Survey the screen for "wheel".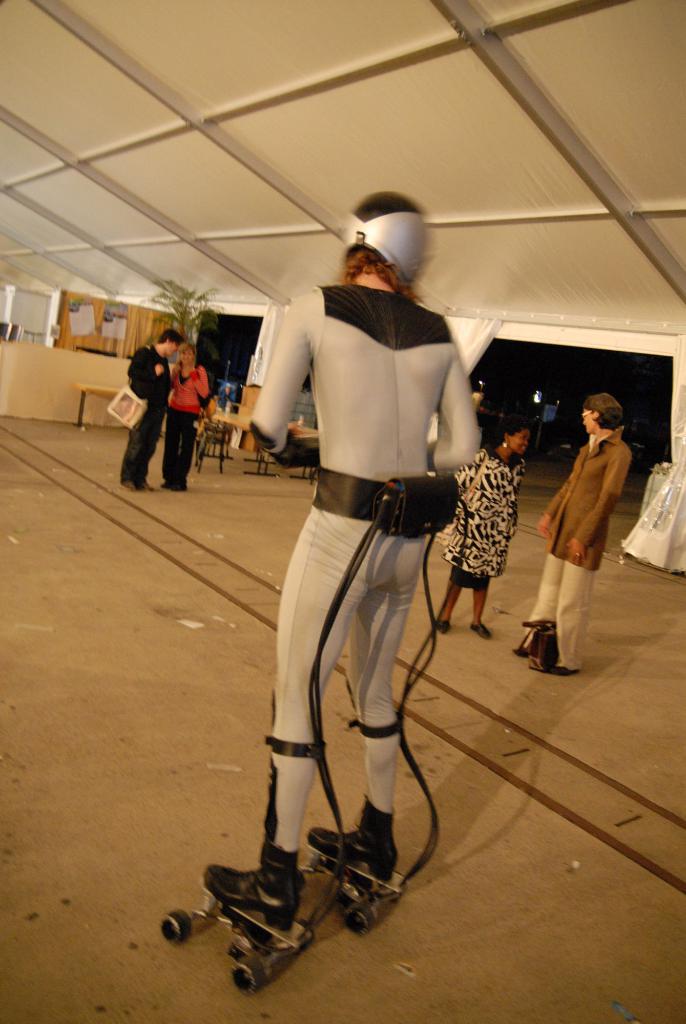
Survey found: [x1=346, y1=904, x2=377, y2=935].
